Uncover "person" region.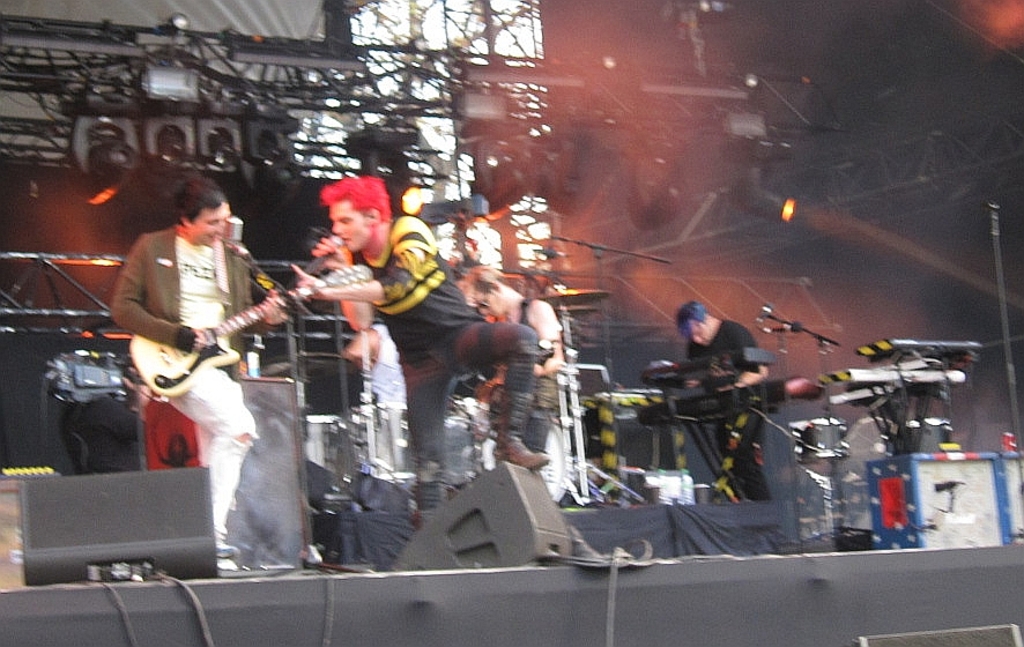
Uncovered: crop(110, 141, 297, 552).
